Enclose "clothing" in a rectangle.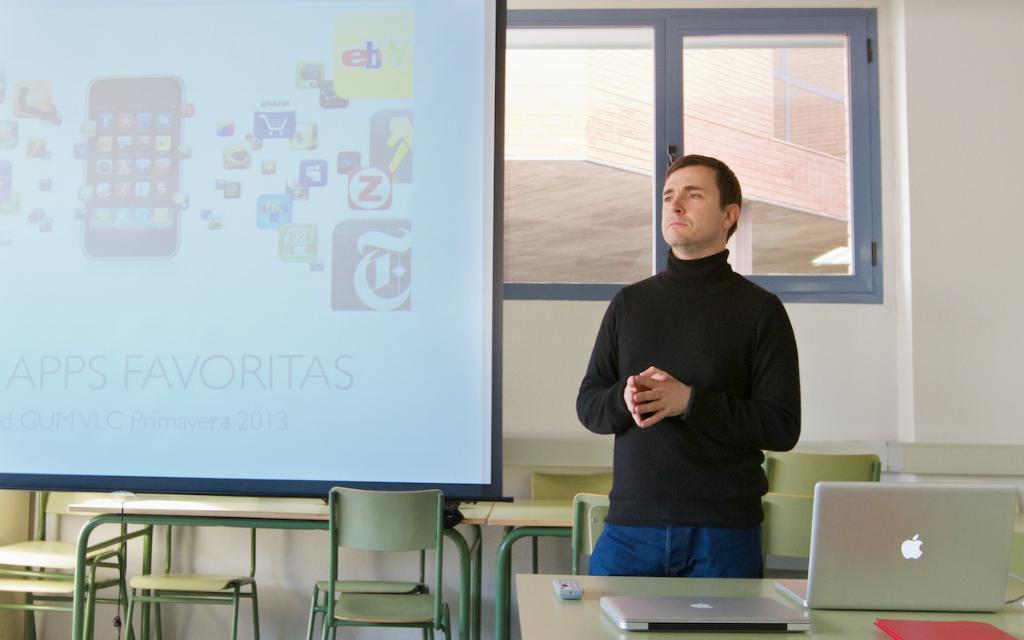
locate(572, 250, 803, 577).
